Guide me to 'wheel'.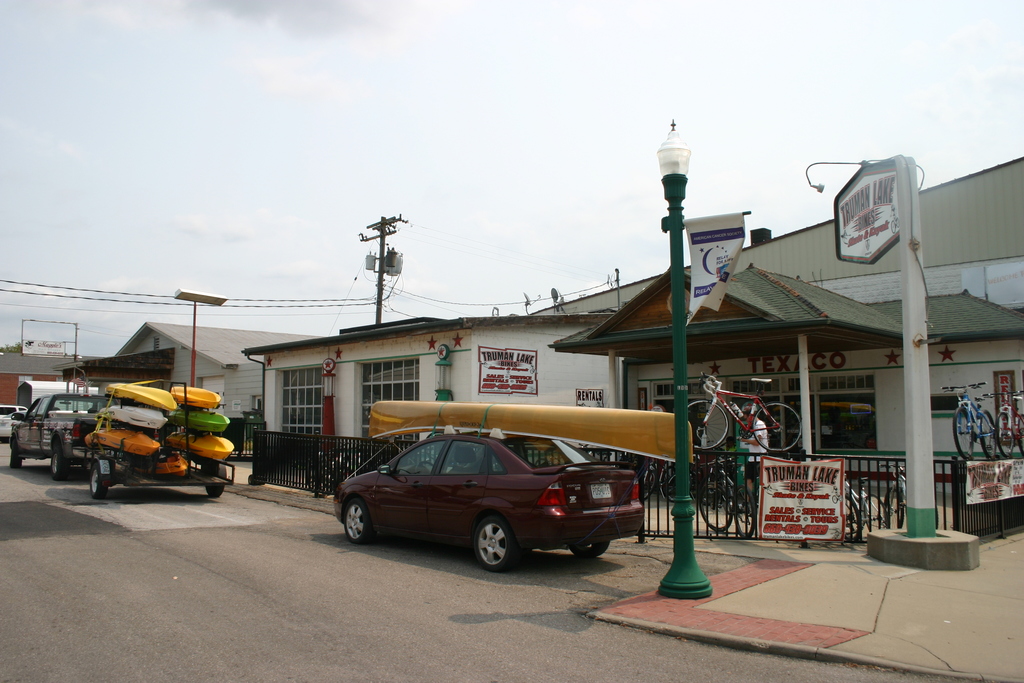
Guidance: Rect(865, 493, 888, 535).
